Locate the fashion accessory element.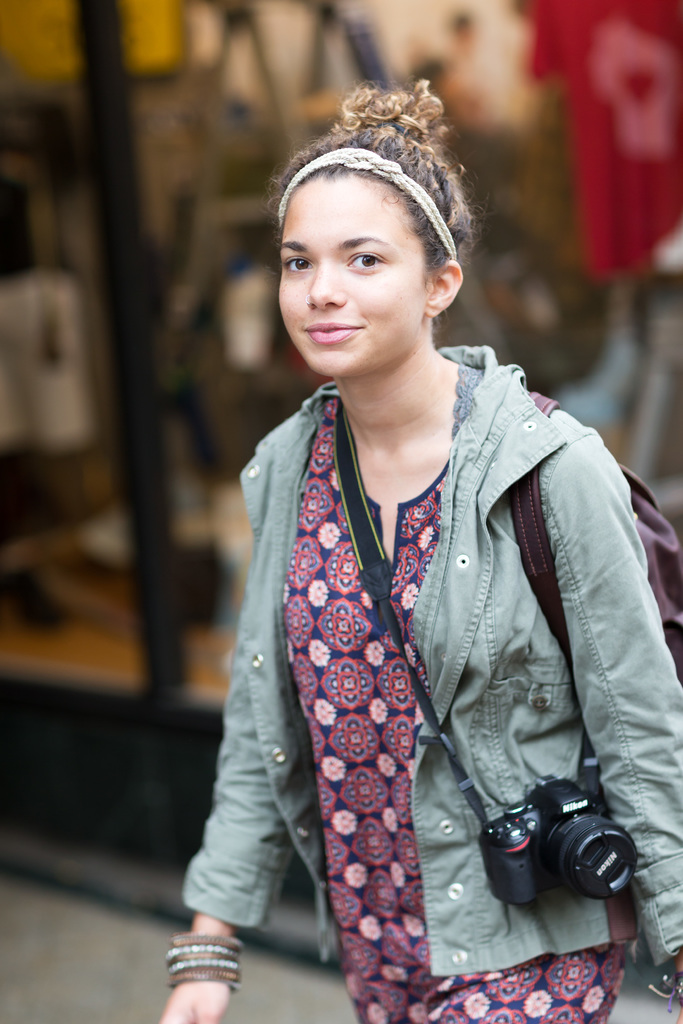
Element bbox: [278,143,459,264].
